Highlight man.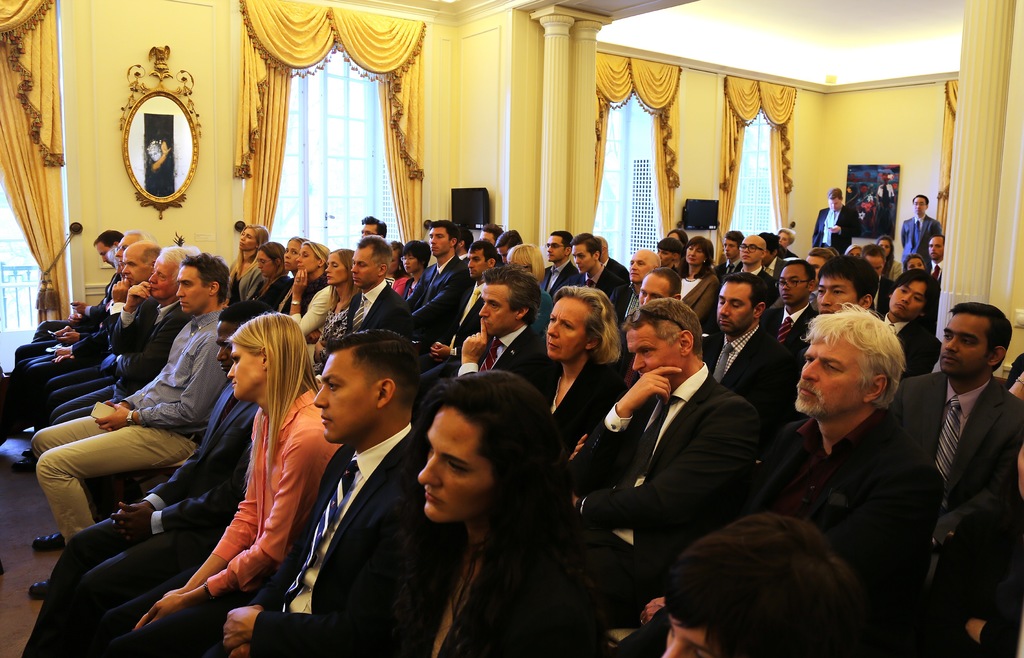
Highlighted region: [x1=309, y1=234, x2=408, y2=367].
